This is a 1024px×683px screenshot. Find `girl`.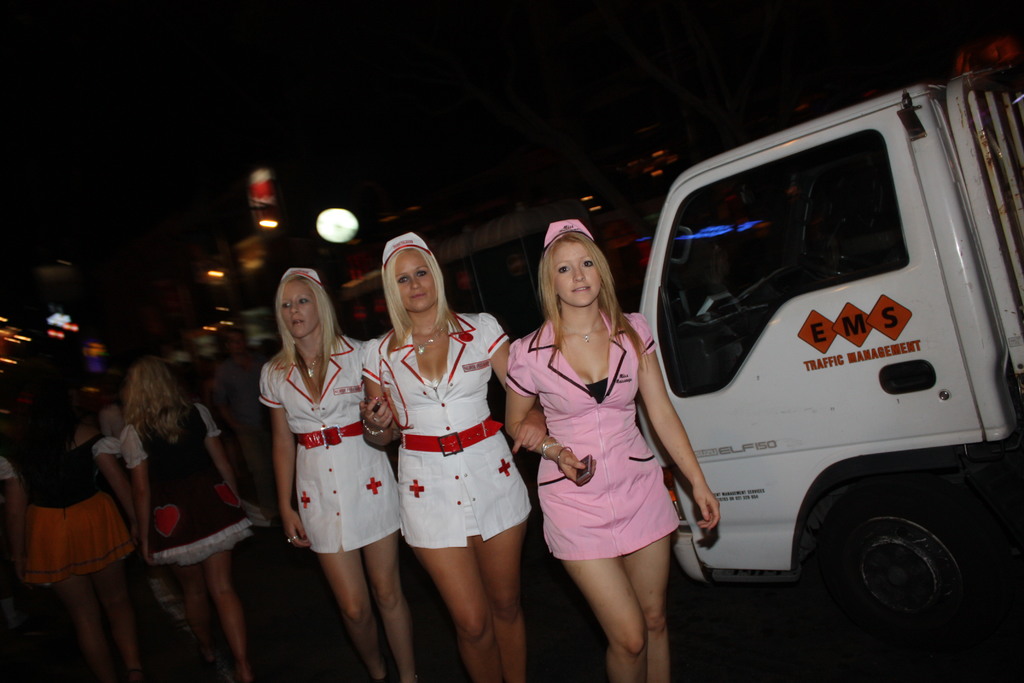
Bounding box: l=123, t=359, r=287, b=679.
